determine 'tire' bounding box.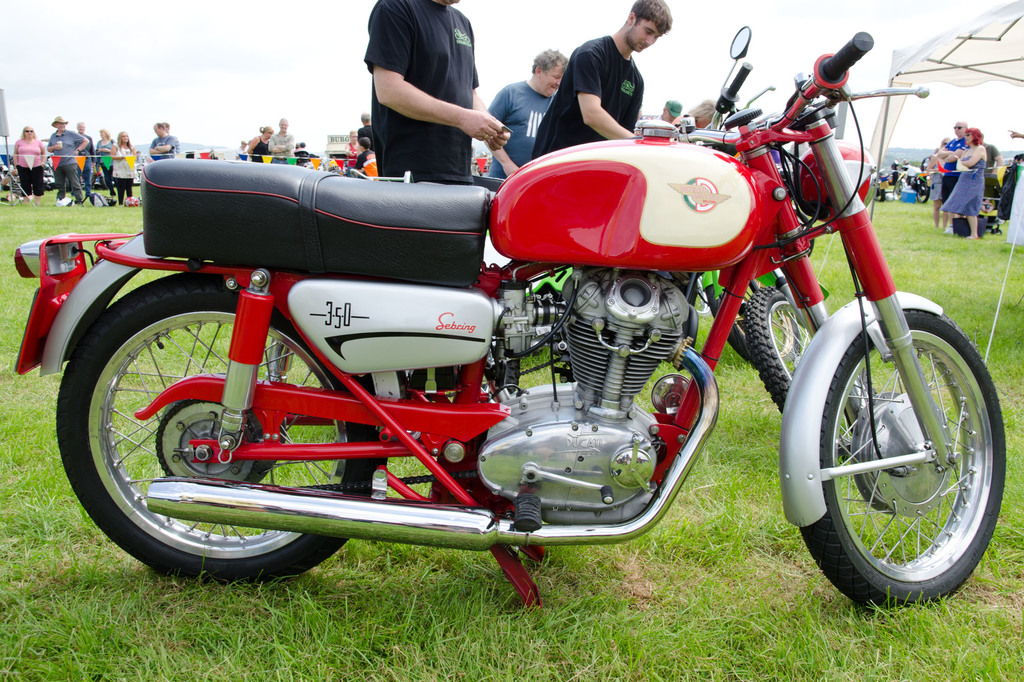
Determined: (56, 270, 381, 589).
